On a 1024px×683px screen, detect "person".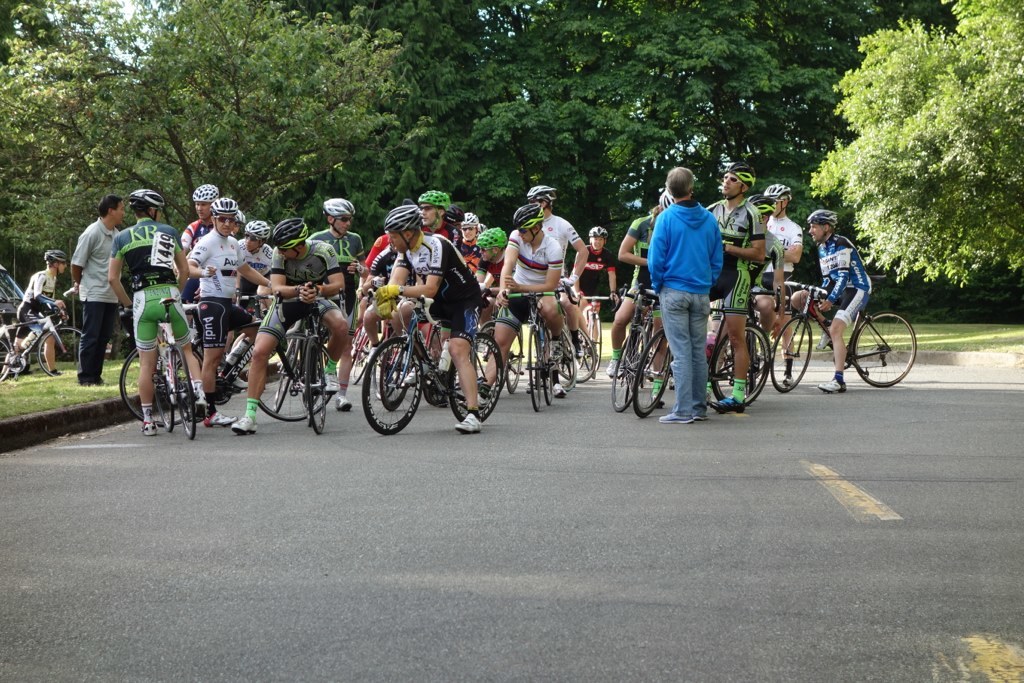
457/216/479/259.
